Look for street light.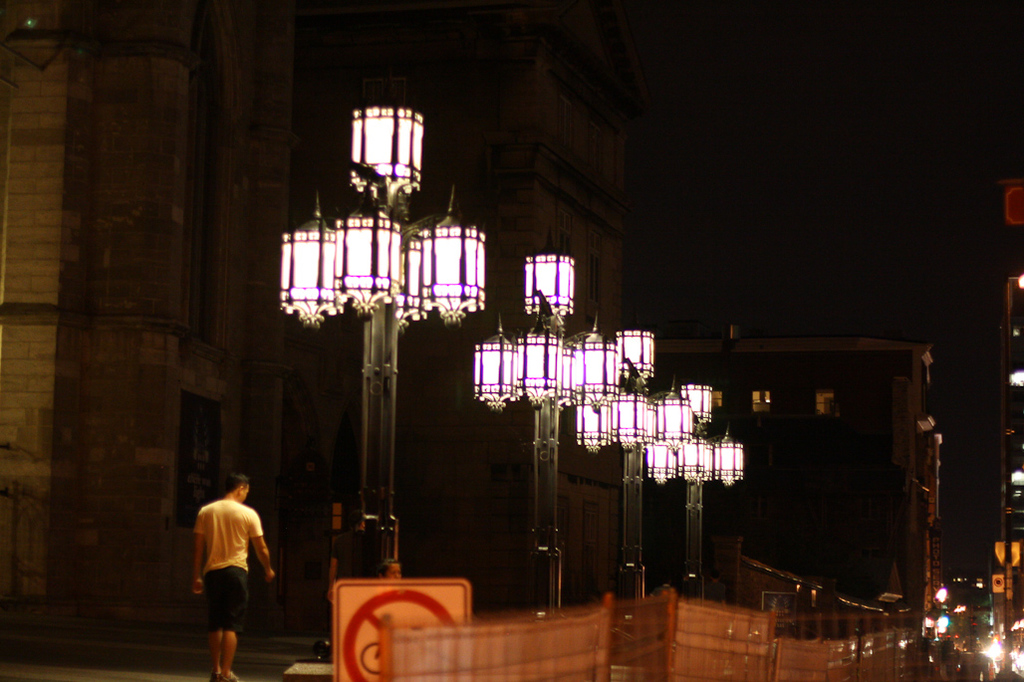
Found: (642, 375, 749, 580).
